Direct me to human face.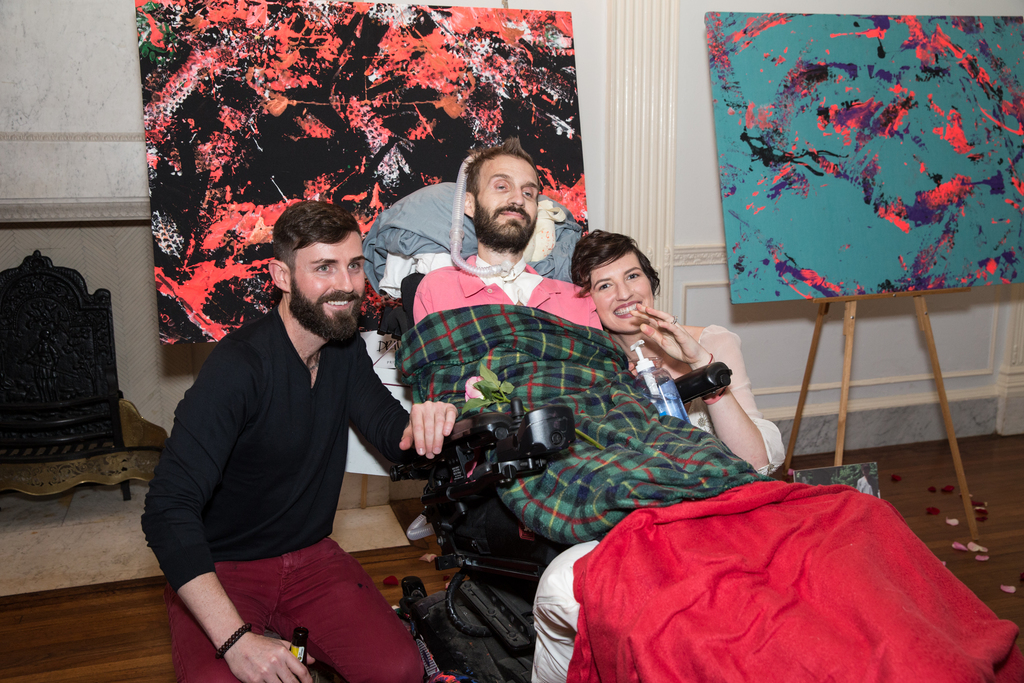
Direction: select_region(473, 154, 540, 255).
